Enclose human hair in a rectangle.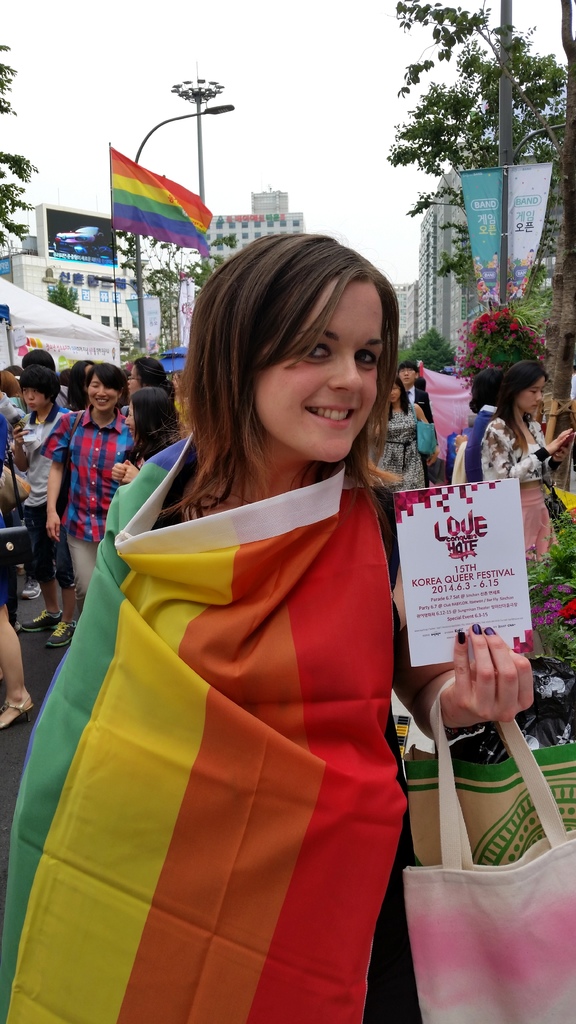
detection(78, 356, 122, 405).
